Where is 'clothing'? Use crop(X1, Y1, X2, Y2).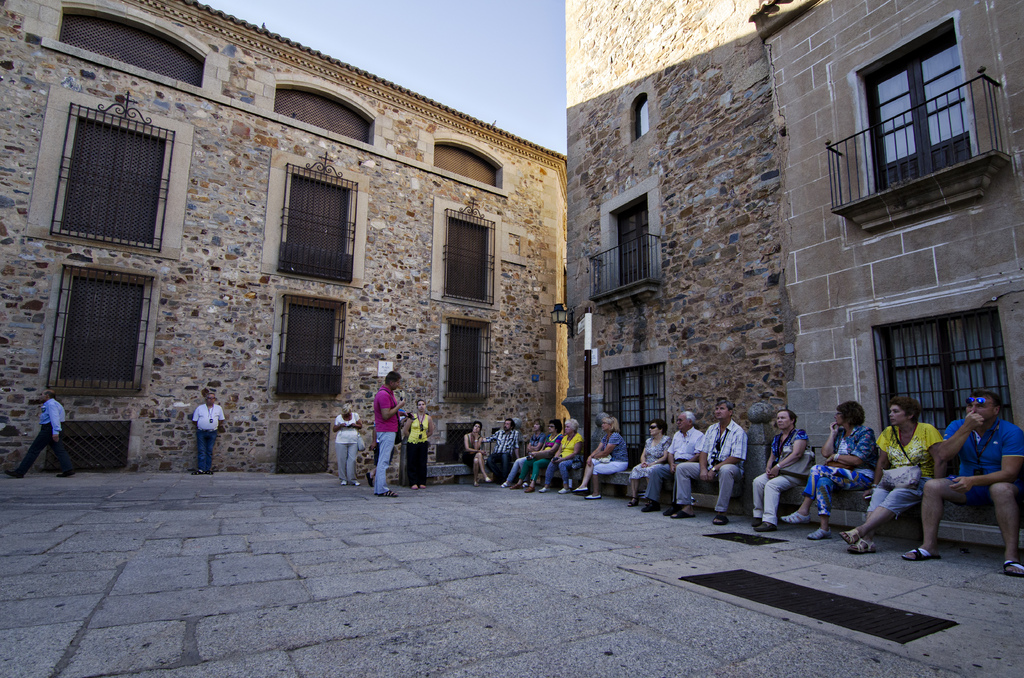
crop(513, 434, 562, 488).
